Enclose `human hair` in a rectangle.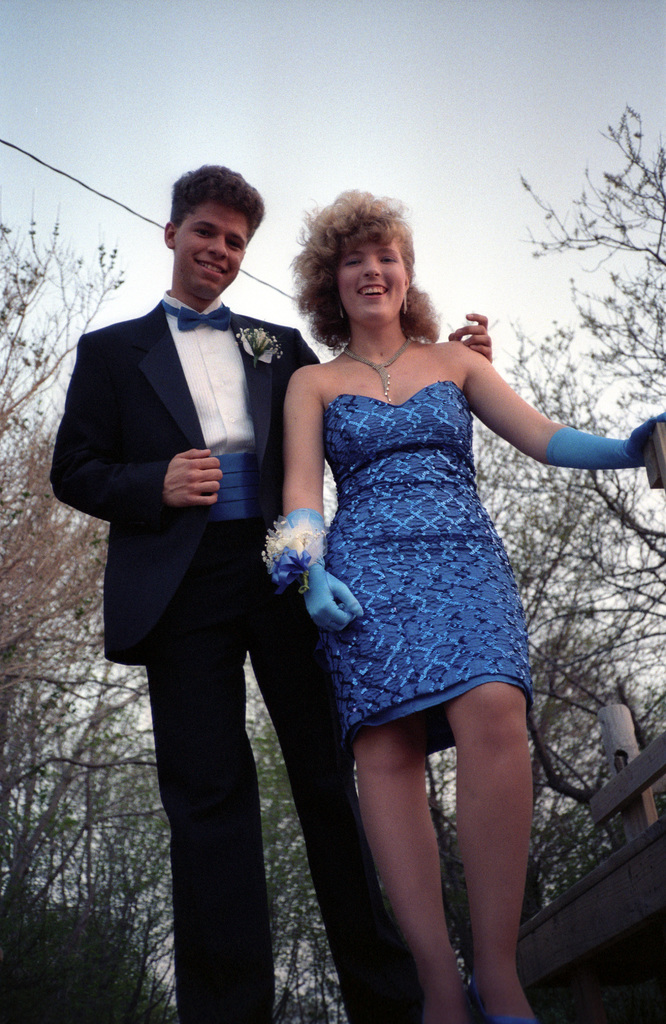
168, 156, 266, 232.
